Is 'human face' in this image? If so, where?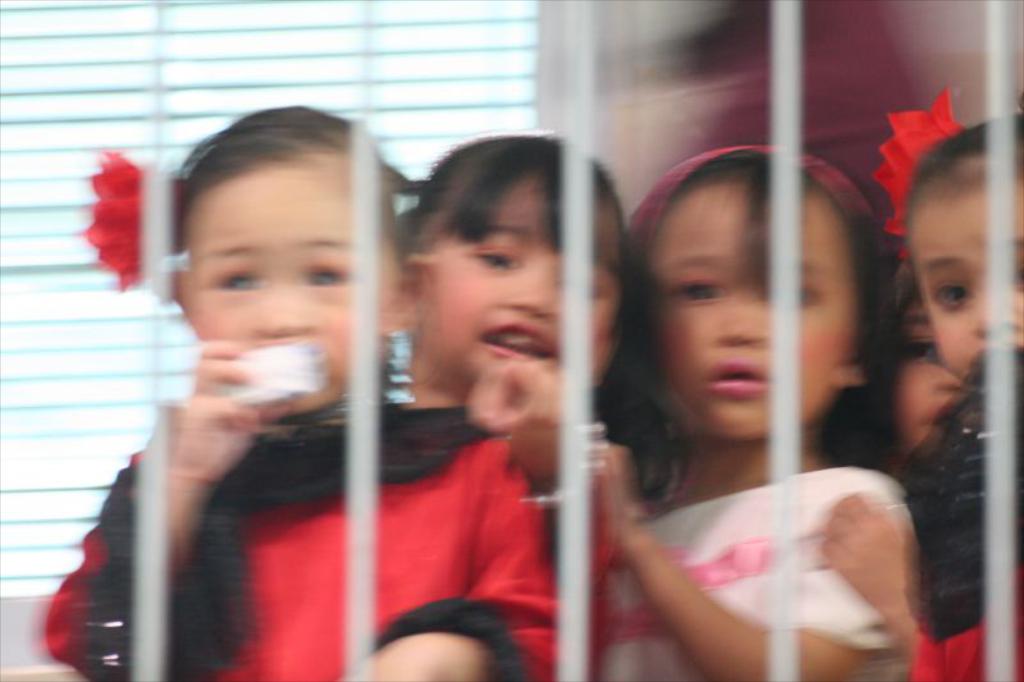
Yes, at crop(905, 175, 1023, 371).
